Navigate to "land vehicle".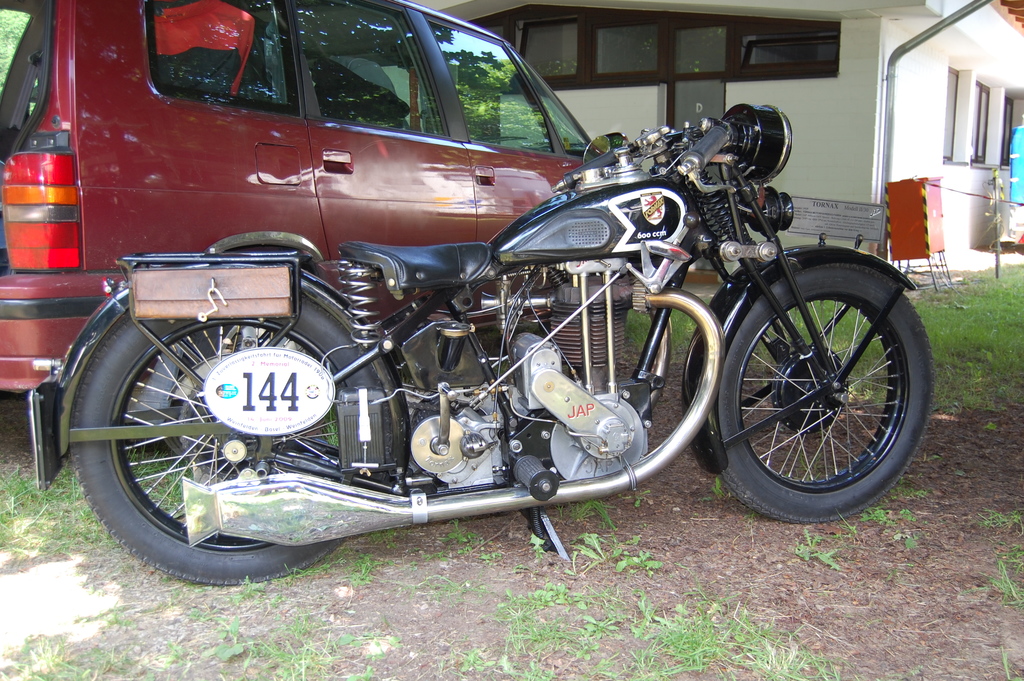
Navigation target: 0/0/604/438.
